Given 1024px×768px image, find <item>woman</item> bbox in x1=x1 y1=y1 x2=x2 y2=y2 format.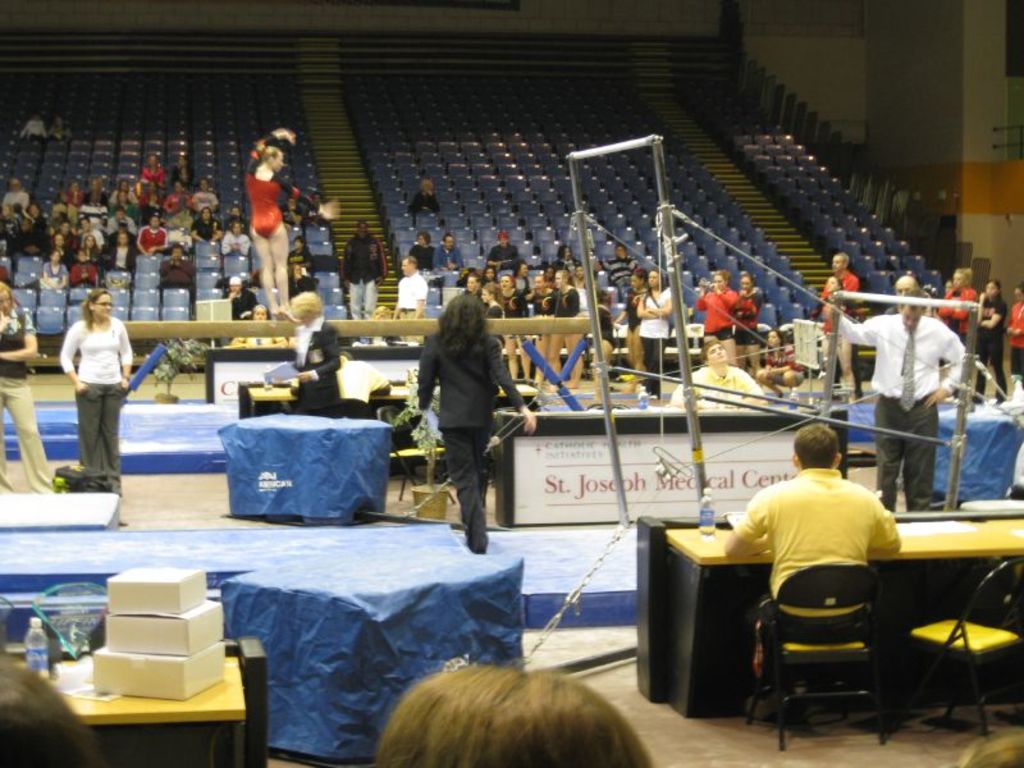
x1=56 y1=288 x2=134 y2=500.
